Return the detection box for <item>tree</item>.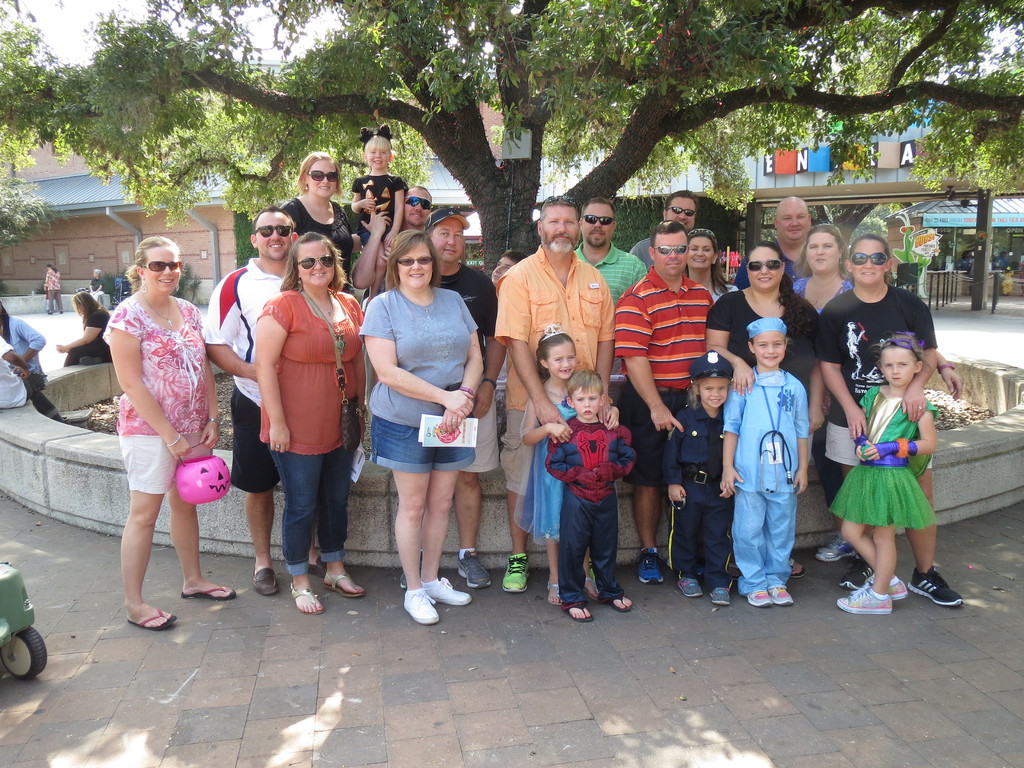
0 170 69 252.
